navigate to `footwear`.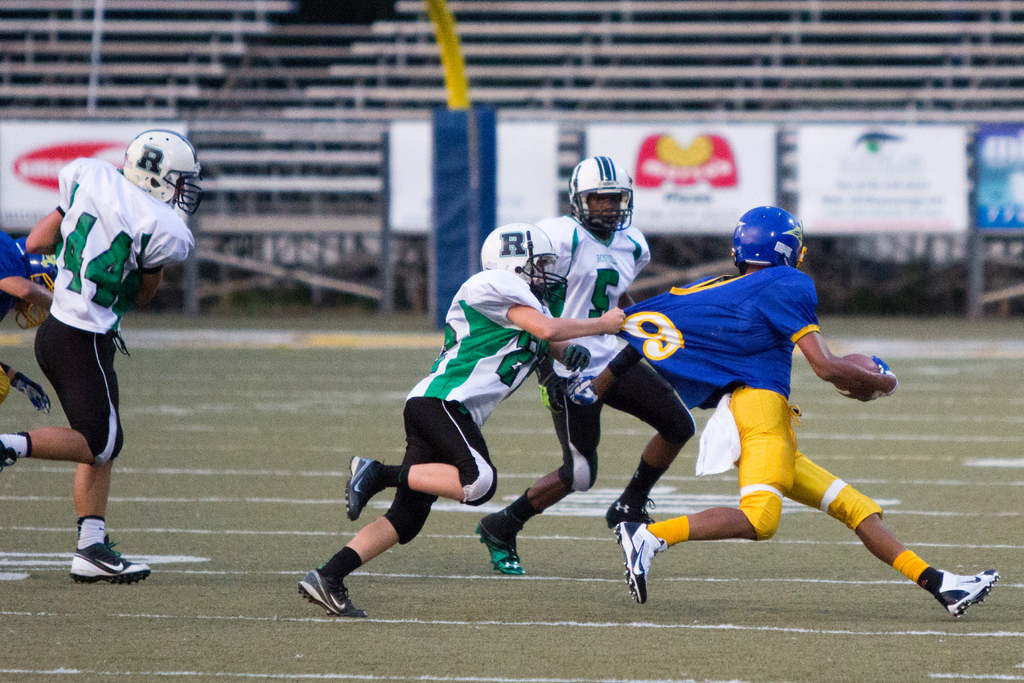
Navigation target: bbox=(0, 434, 20, 473).
